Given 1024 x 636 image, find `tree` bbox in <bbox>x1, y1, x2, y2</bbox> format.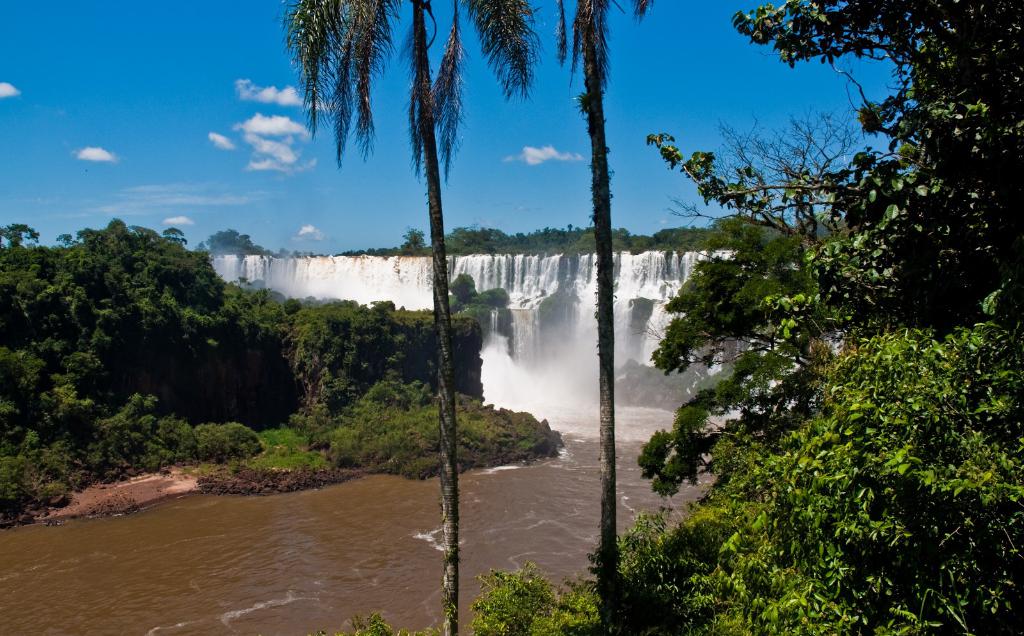
<bbox>680, 323, 1023, 635</bbox>.
